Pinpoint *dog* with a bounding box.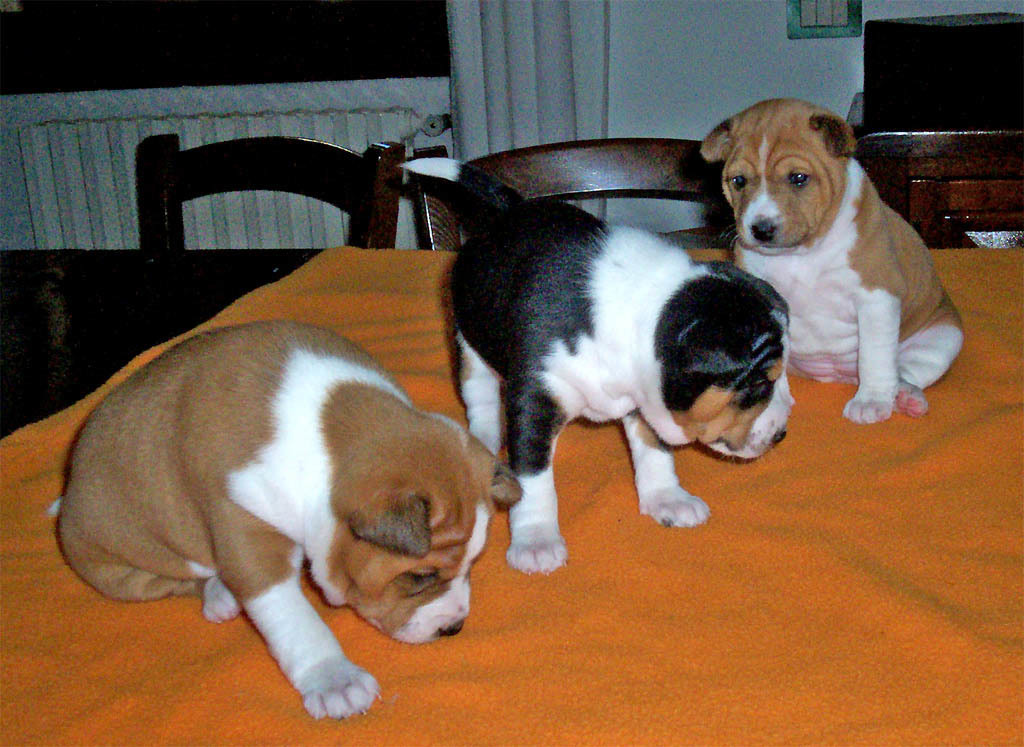
390,155,796,567.
